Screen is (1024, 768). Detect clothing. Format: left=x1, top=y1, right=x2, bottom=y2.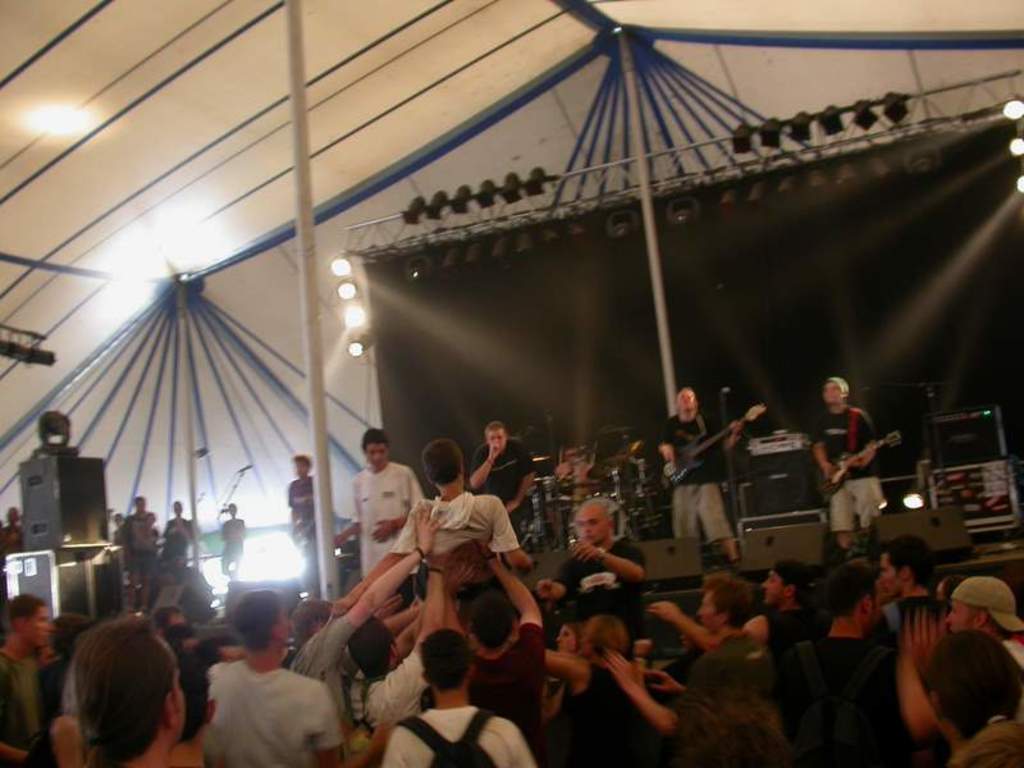
left=1, top=527, right=29, bottom=575.
